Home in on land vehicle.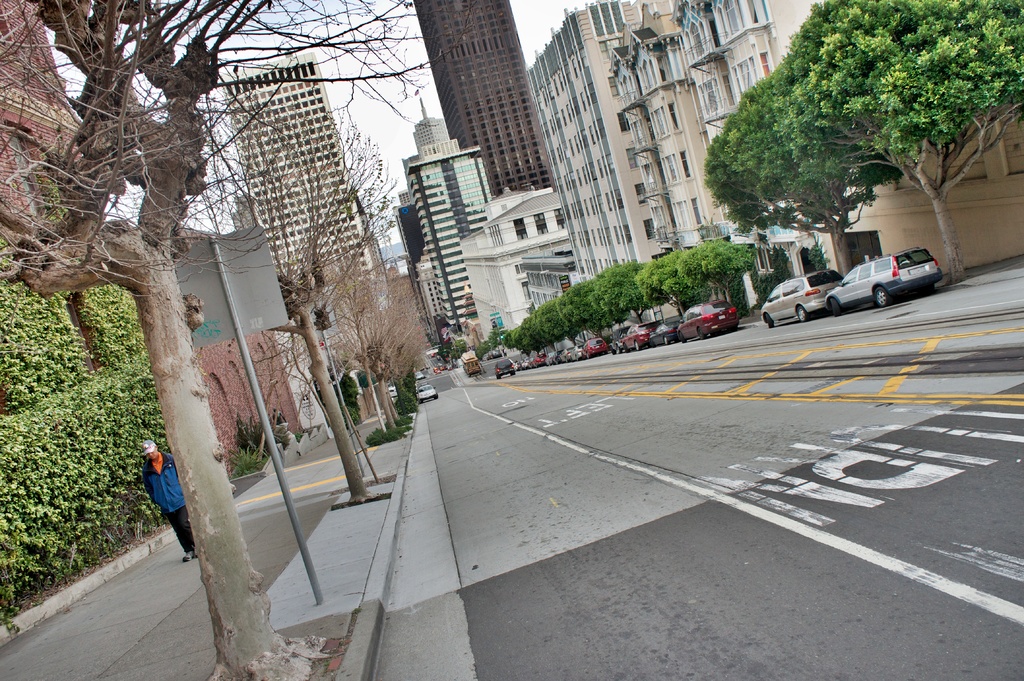
Homed in at 459,352,479,374.
